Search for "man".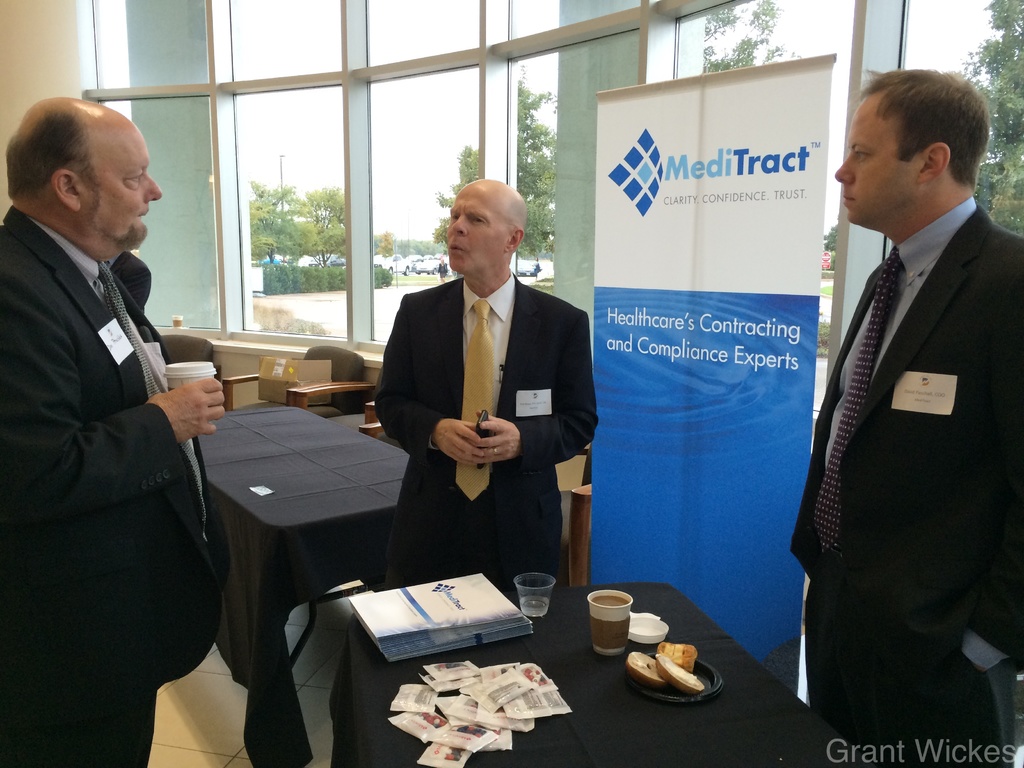
Found at {"x1": 788, "y1": 62, "x2": 1023, "y2": 767}.
